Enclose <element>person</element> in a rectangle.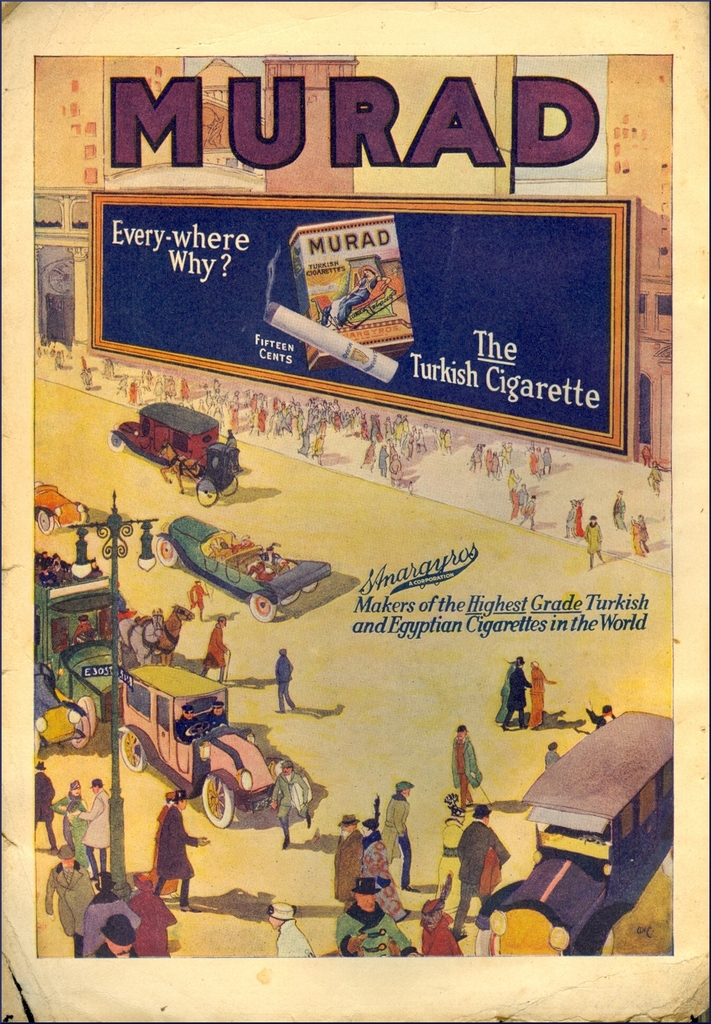
x1=42, y1=841, x2=99, y2=965.
